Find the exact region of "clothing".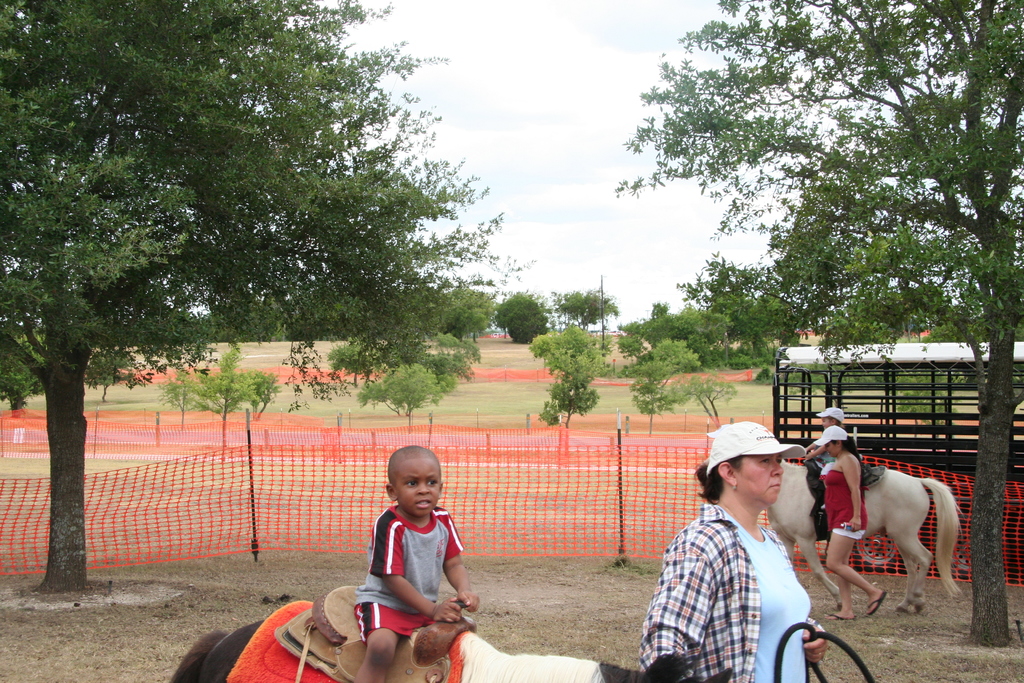
Exact region: l=707, t=418, r=822, b=466.
